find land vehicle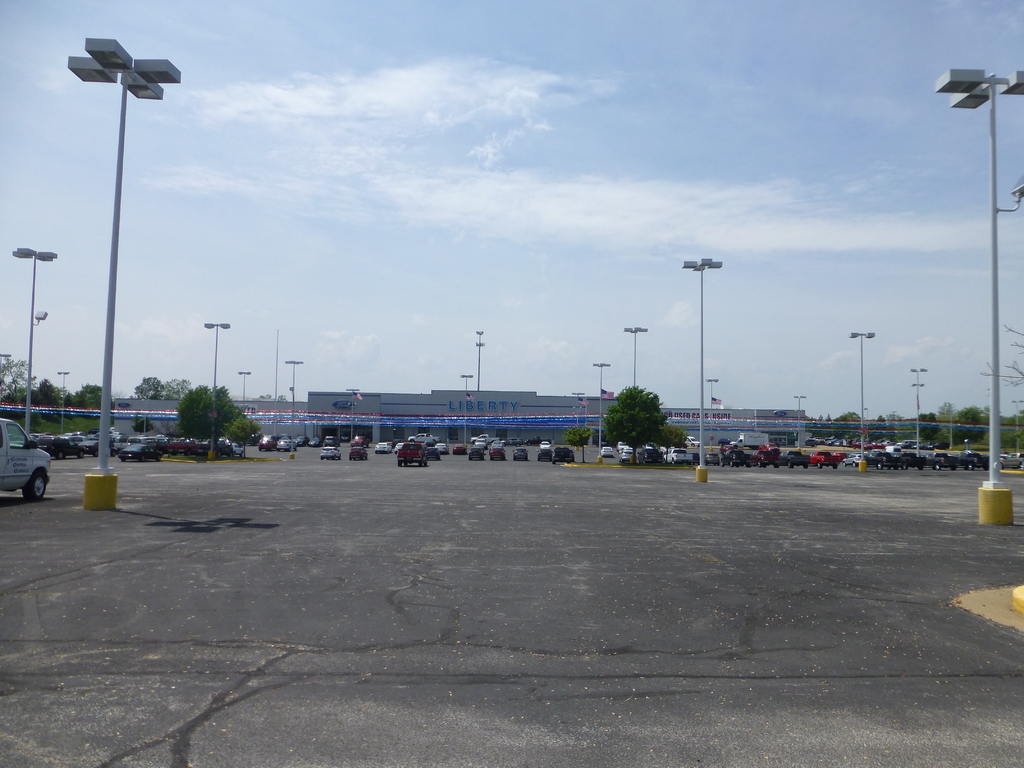
x1=122 y1=444 x2=159 y2=459
